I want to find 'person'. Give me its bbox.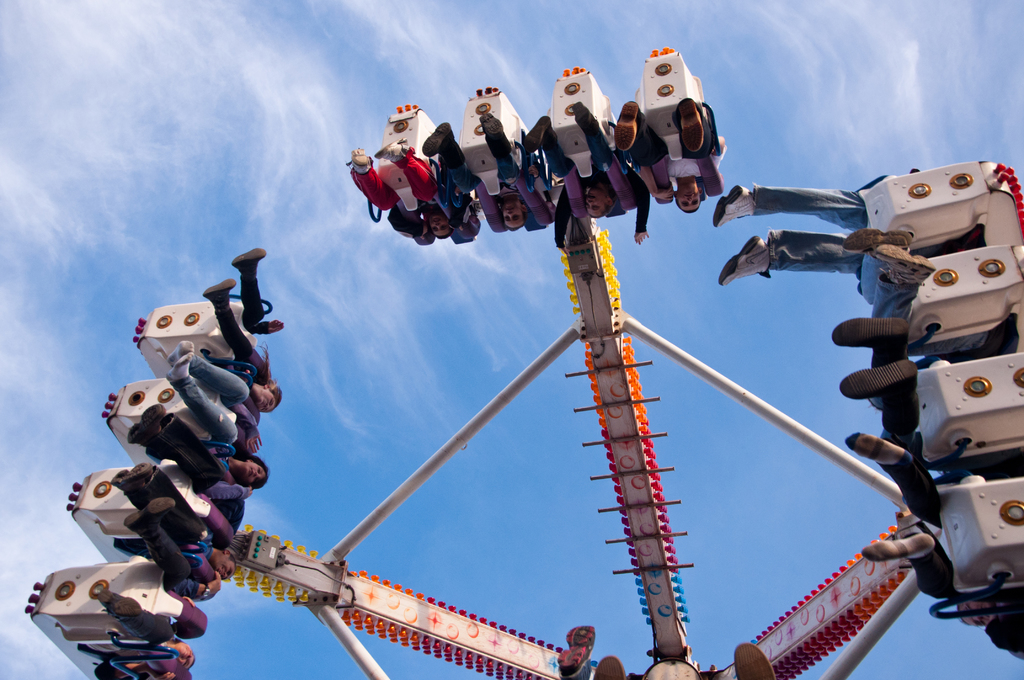
BBox(161, 340, 273, 496).
